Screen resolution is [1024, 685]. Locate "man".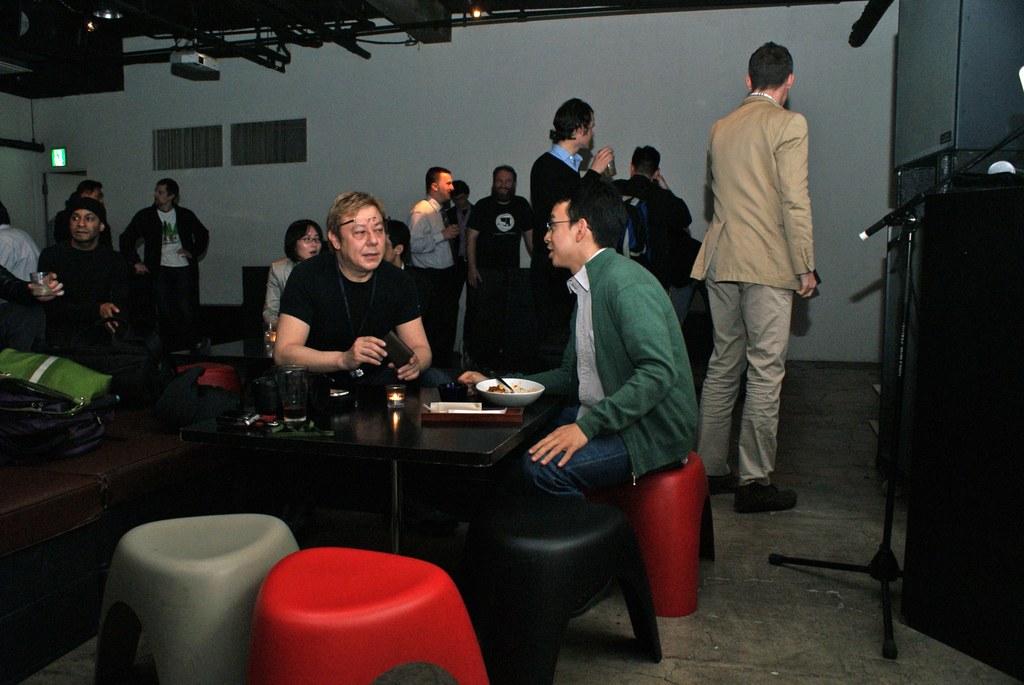
select_region(0, 203, 41, 282).
